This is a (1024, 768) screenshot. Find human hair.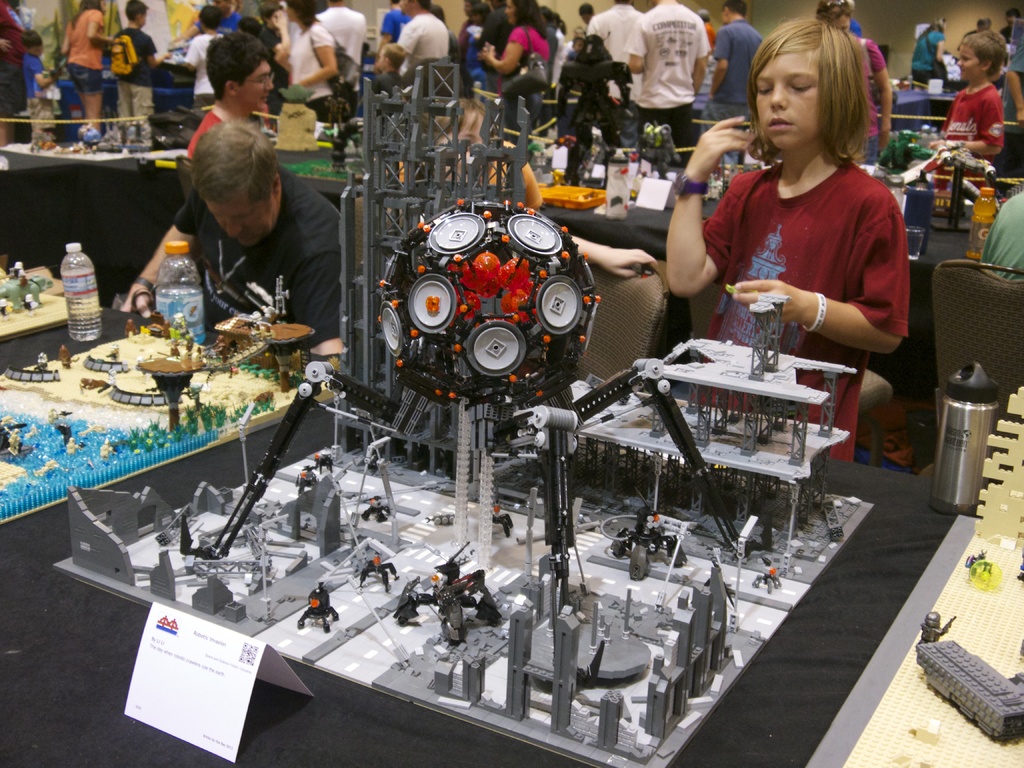
Bounding box: locate(124, 0, 149, 21).
